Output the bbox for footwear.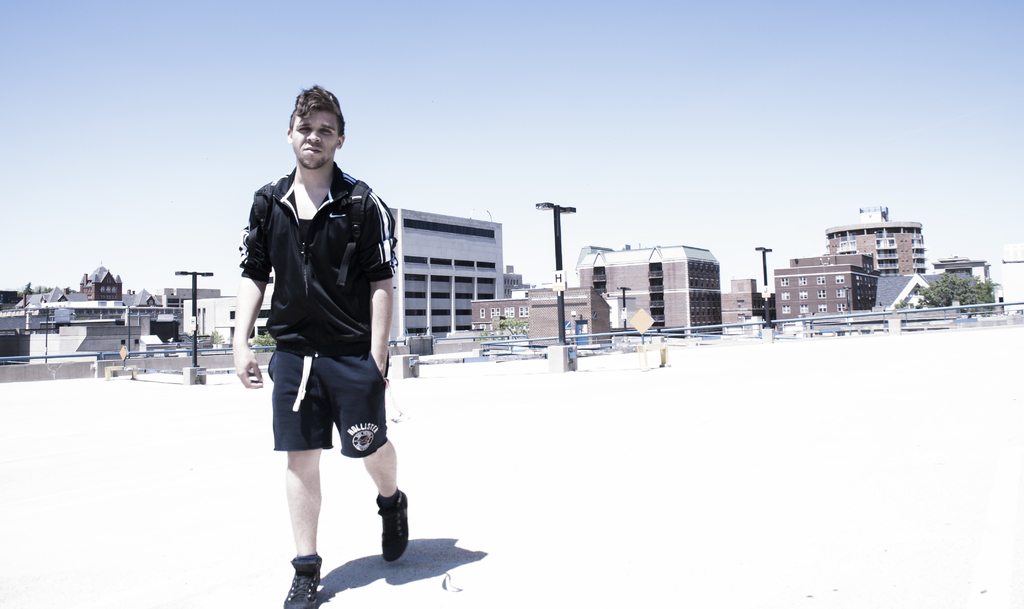
select_region(281, 553, 321, 608).
